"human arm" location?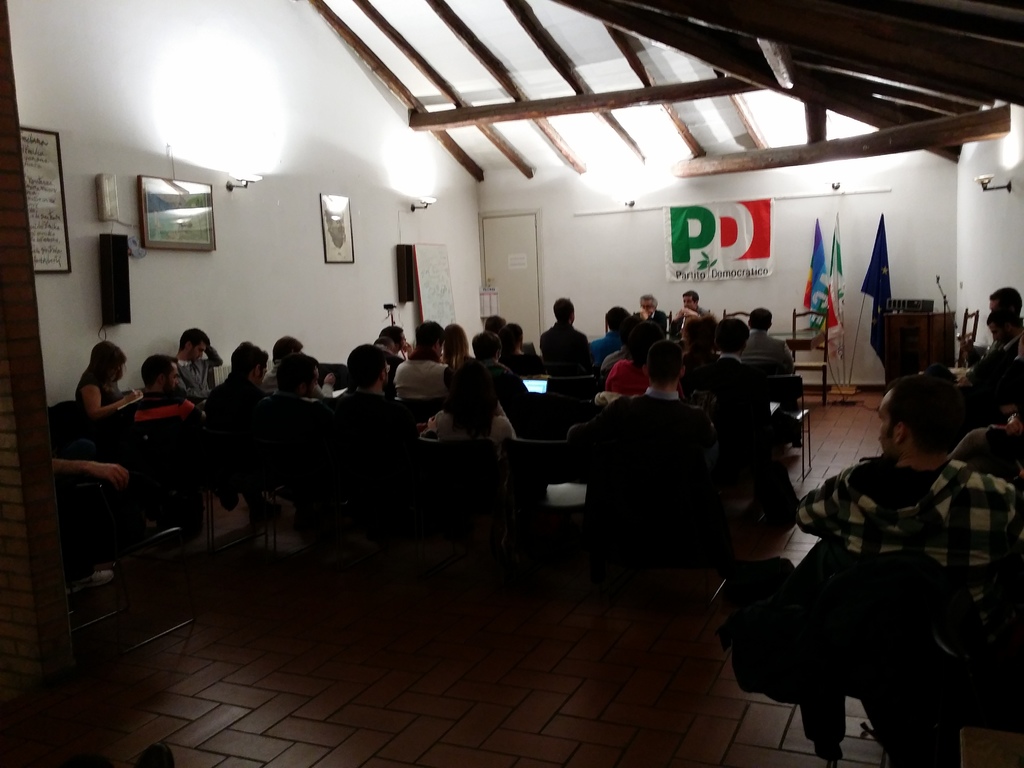
{"x1": 76, "y1": 381, "x2": 136, "y2": 415}
